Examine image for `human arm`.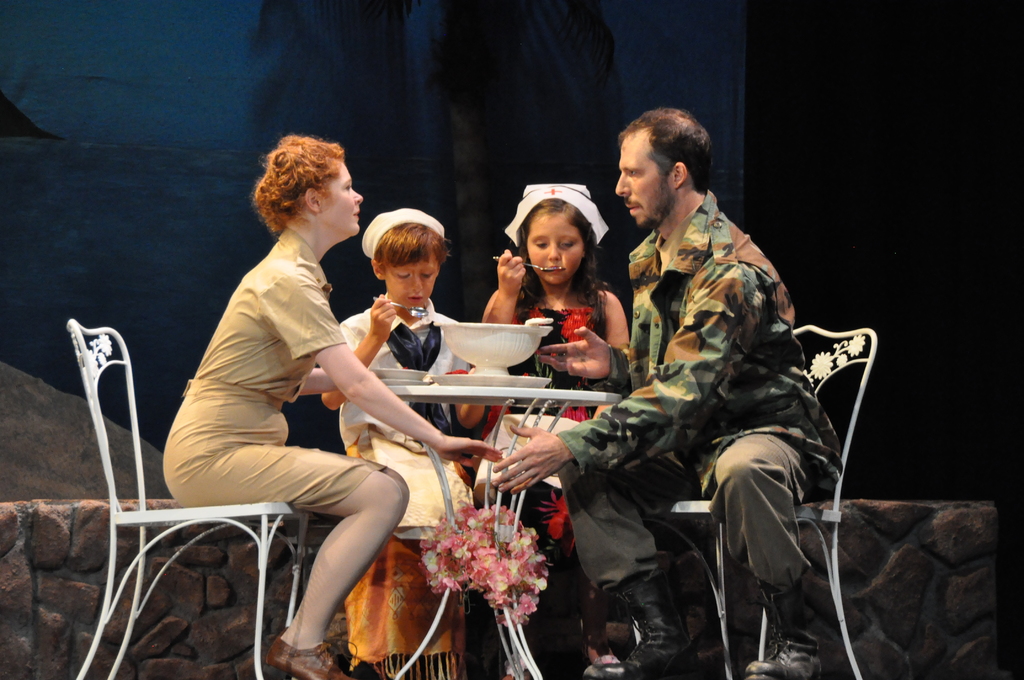
Examination result: {"x1": 480, "y1": 254, "x2": 530, "y2": 330}.
